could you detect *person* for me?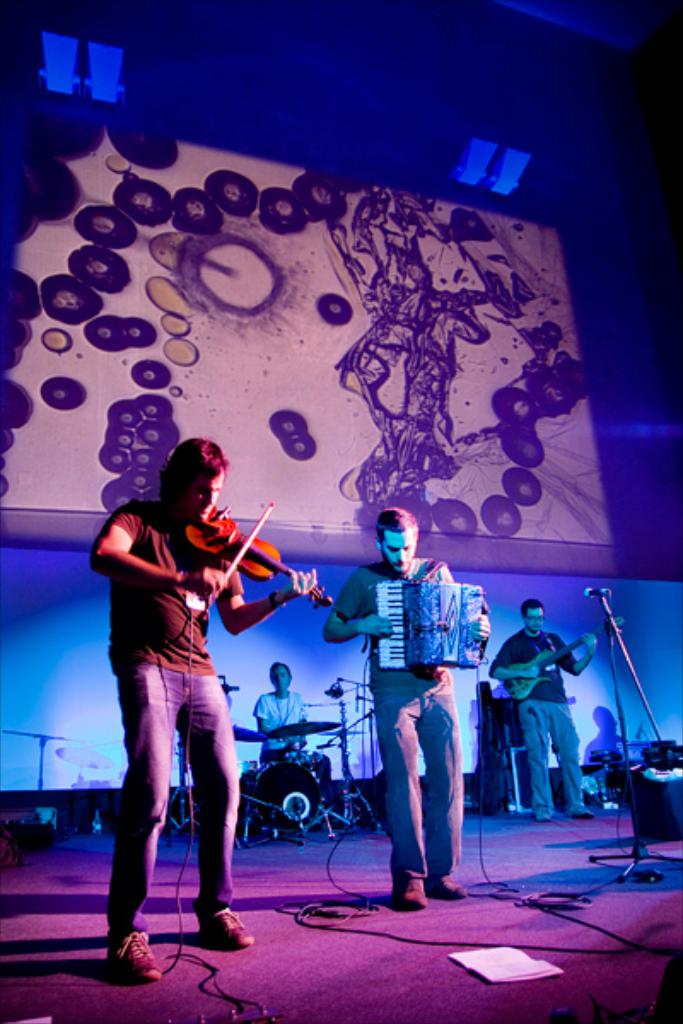
Detection result: <bbox>495, 589, 606, 821</bbox>.
